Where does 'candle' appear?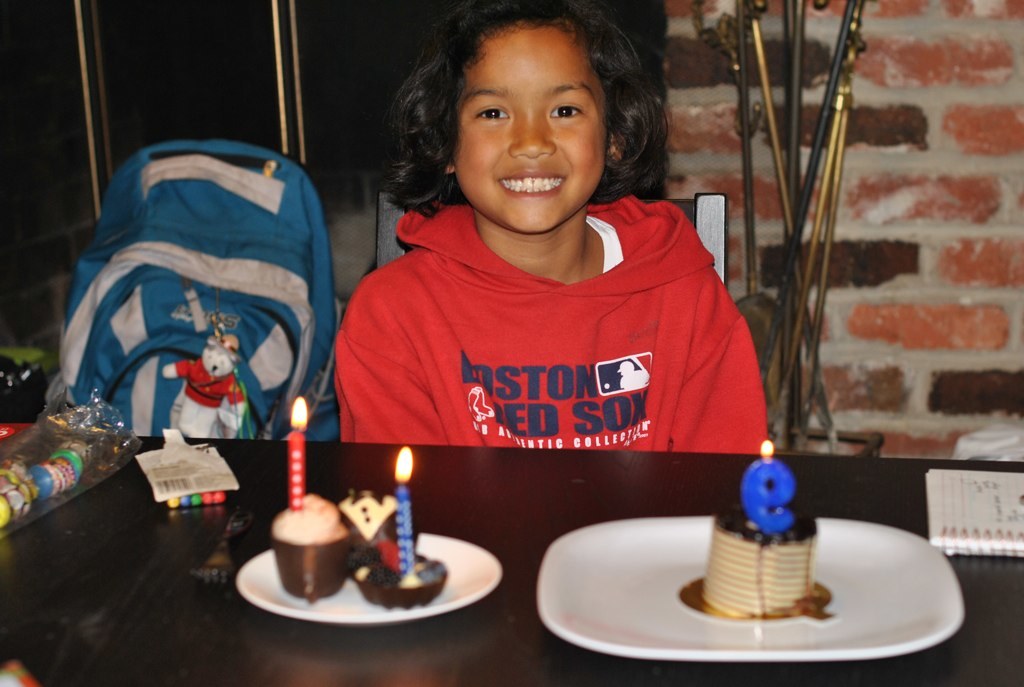
Appears at select_region(393, 446, 418, 576).
